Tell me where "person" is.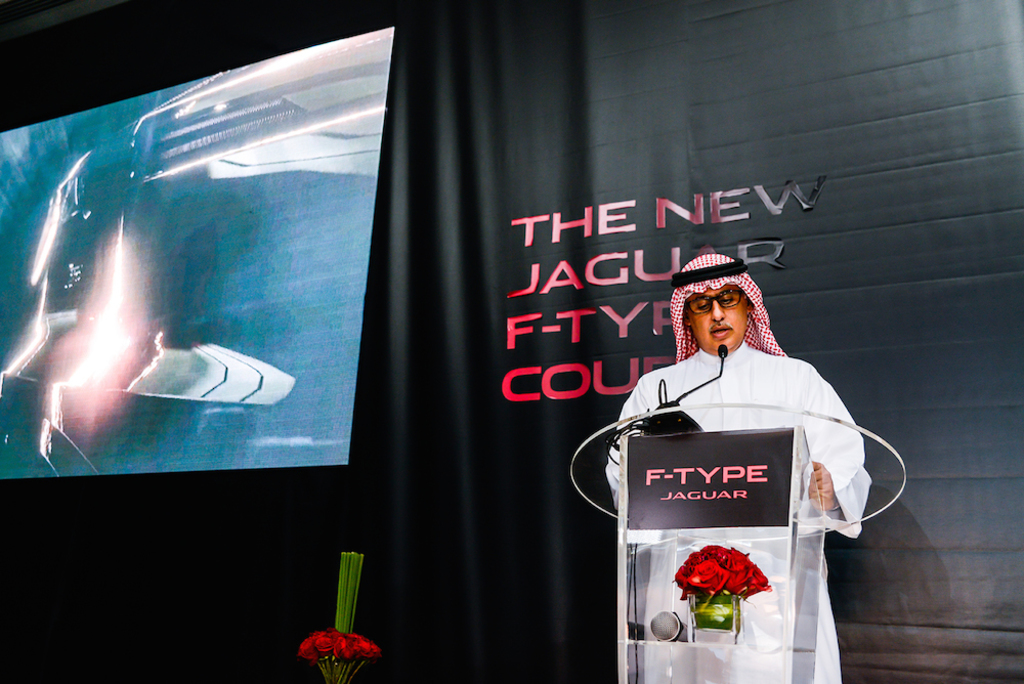
"person" is at (595,265,838,655).
